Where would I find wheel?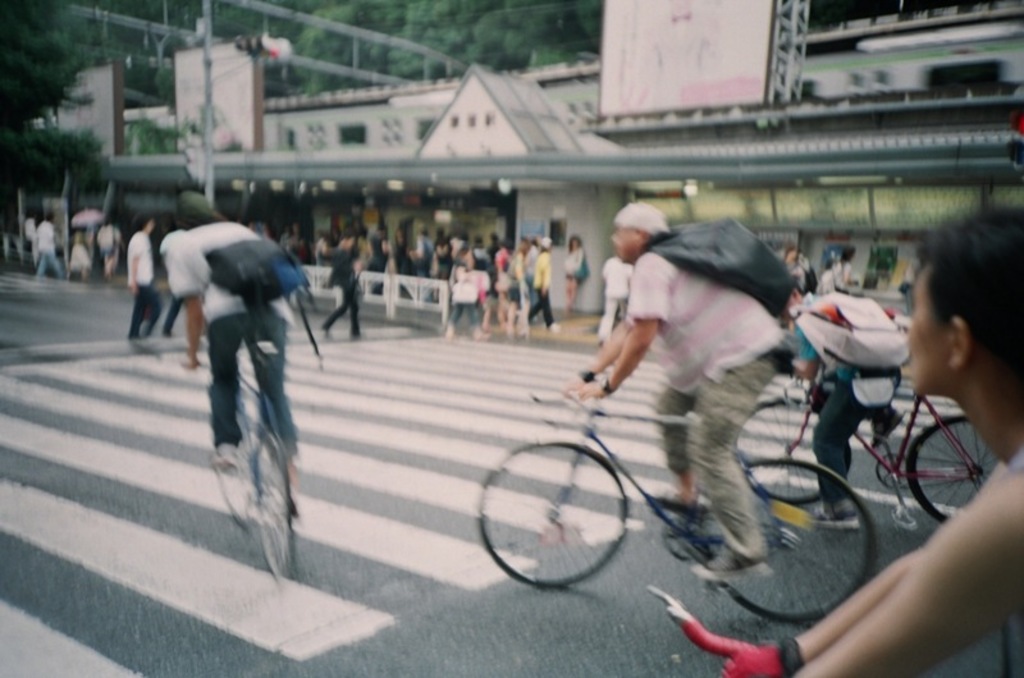
At Rect(477, 439, 632, 587).
